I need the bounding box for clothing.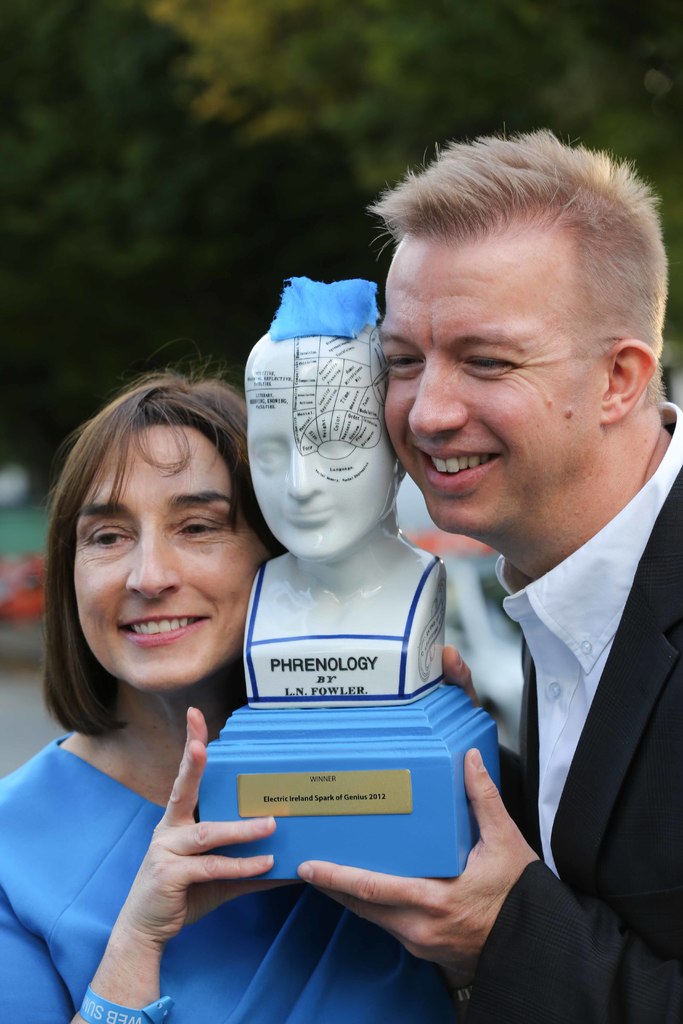
Here it is: bbox(429, 388, 682, 1016).
